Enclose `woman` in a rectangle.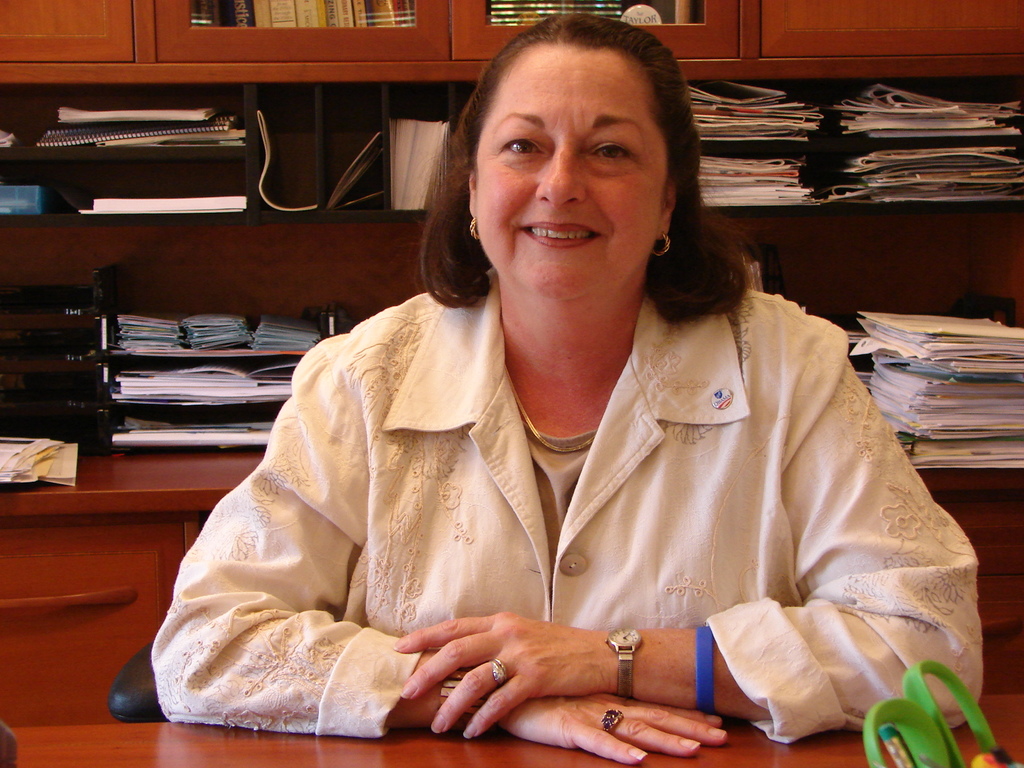
150, 82, 952, 744.
